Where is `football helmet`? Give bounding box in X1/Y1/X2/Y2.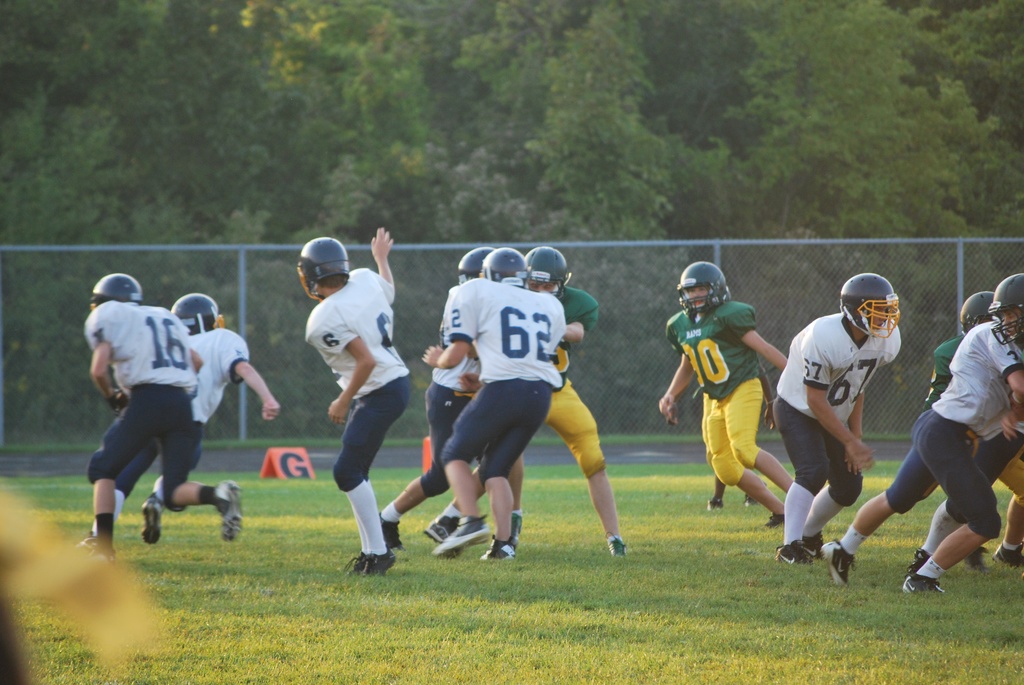
961/287/992/337.
